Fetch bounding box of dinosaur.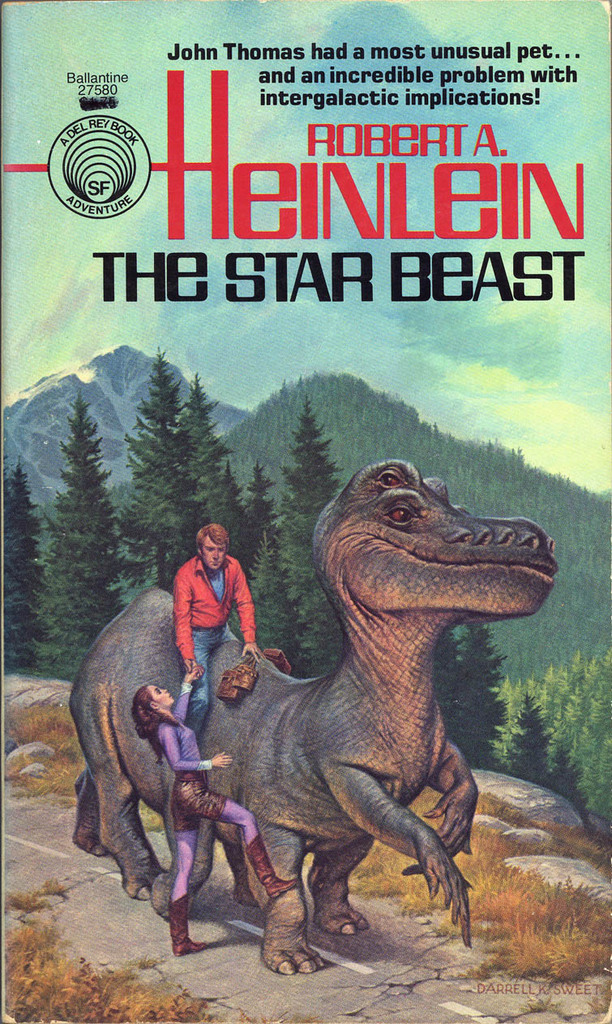
Bbox: {"left": 72, "top": 456, "right": 560, "bottom": 975}.
